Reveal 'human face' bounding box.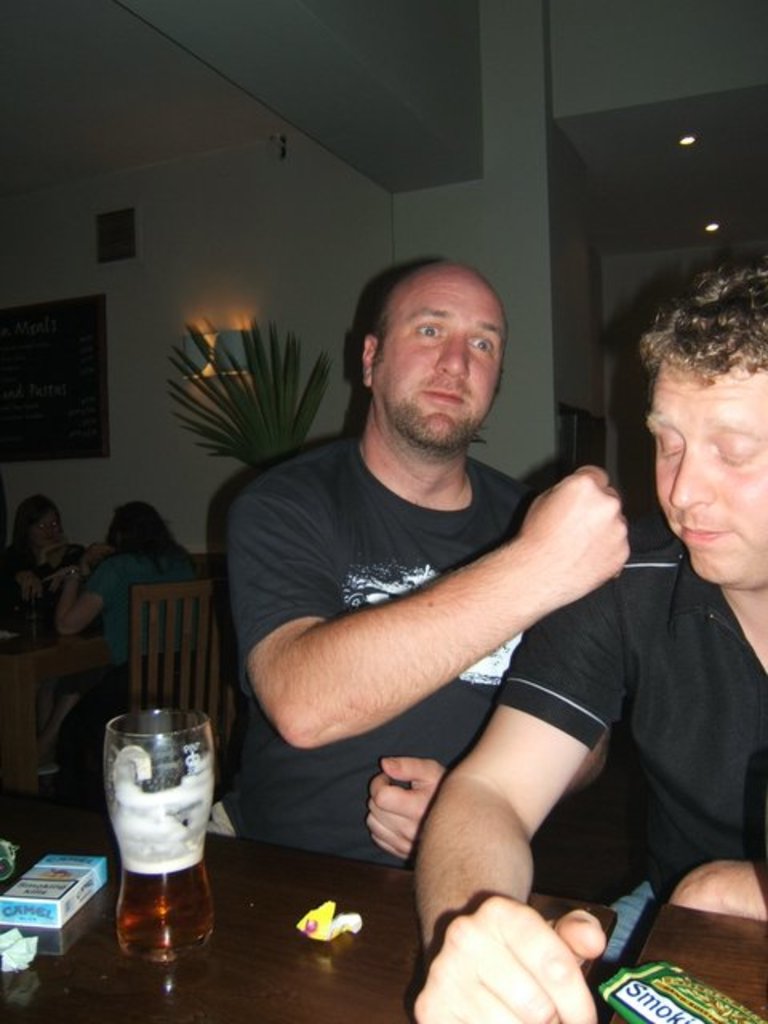
Revealed: {"x1": 379, "y1": 272, "x2": 509, "y2": 456}.
